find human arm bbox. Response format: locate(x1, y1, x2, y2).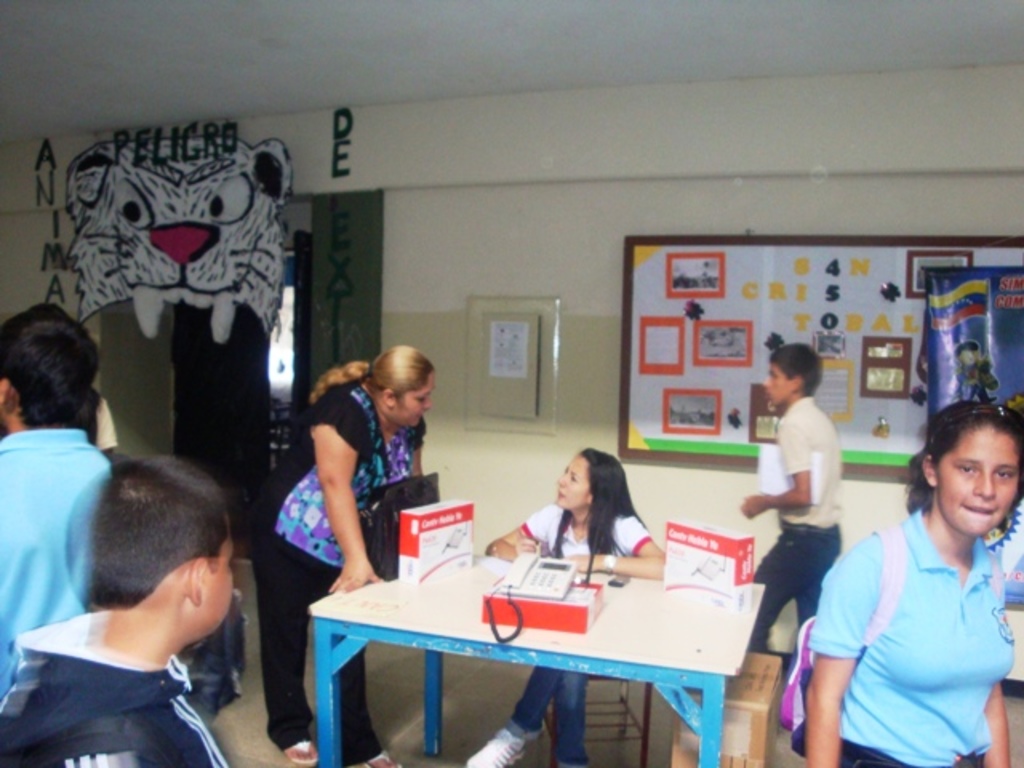
locate(403, 410, 426, 486).
